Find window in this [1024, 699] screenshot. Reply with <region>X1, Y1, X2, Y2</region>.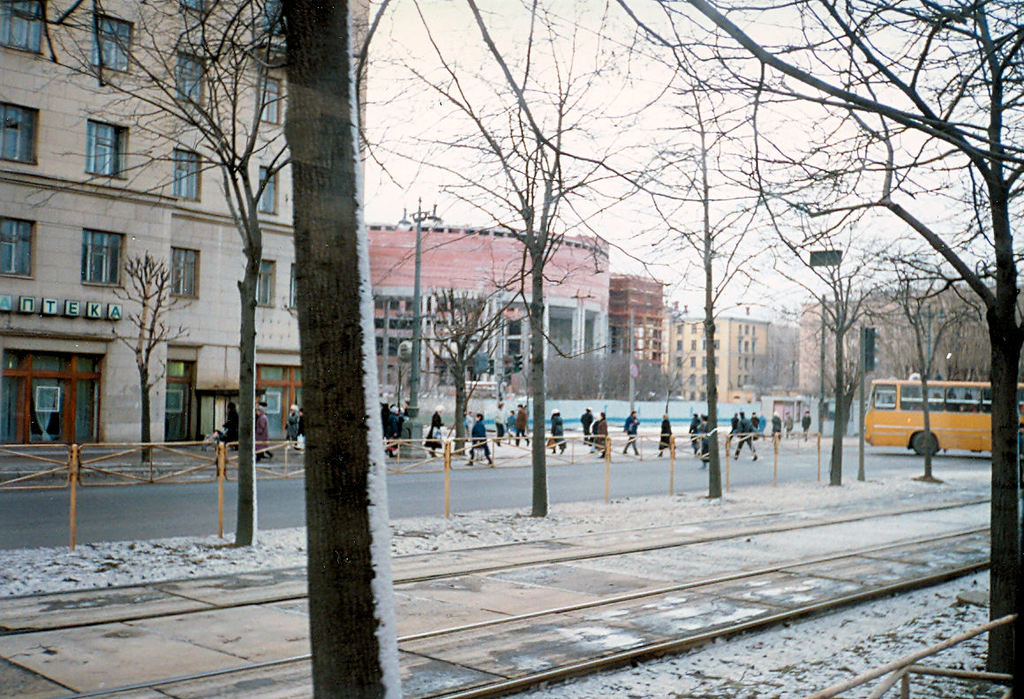
<region>176, 54, 218, 117</region>.
